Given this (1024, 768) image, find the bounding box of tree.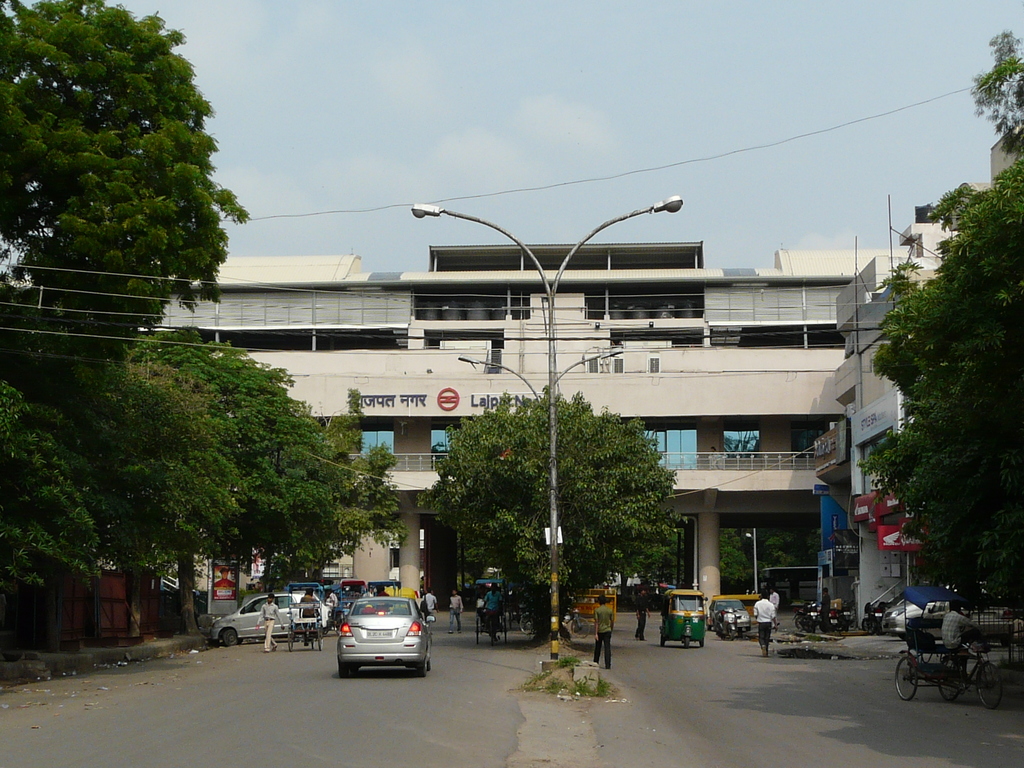
<bbox>875, 154, 1023, 608</bbox>.
